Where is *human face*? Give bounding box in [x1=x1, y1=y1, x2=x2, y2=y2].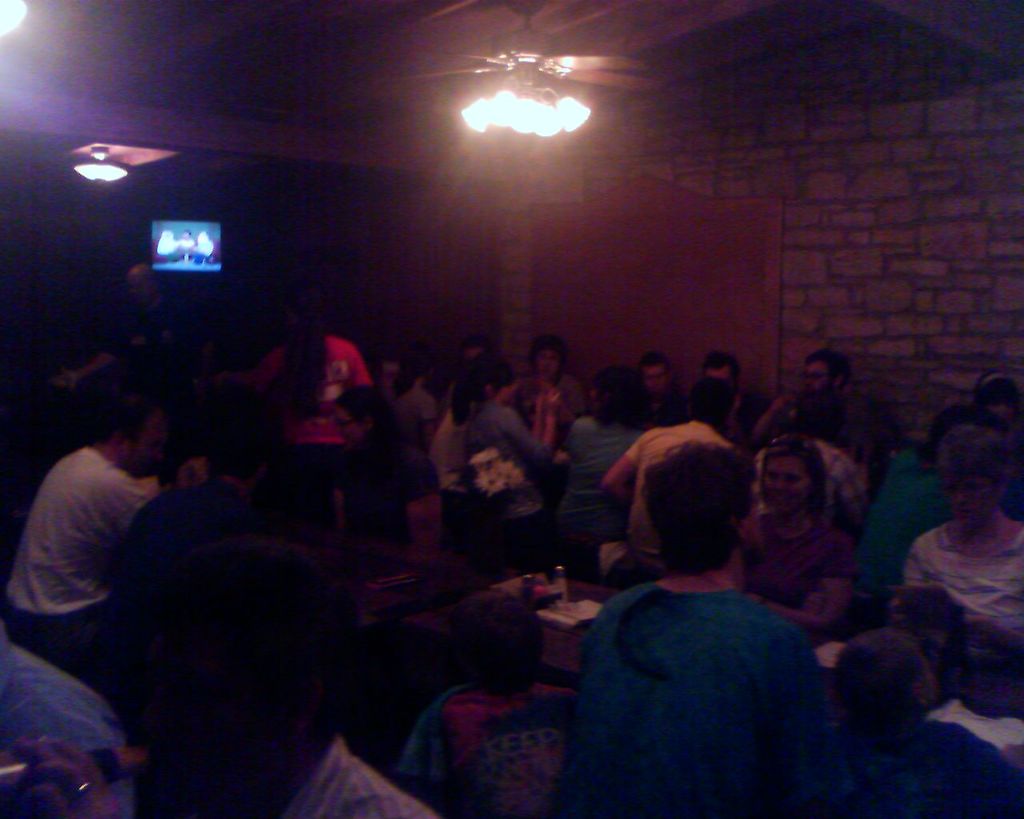
[x1=705, y1=366, x2=734, y2=388].
